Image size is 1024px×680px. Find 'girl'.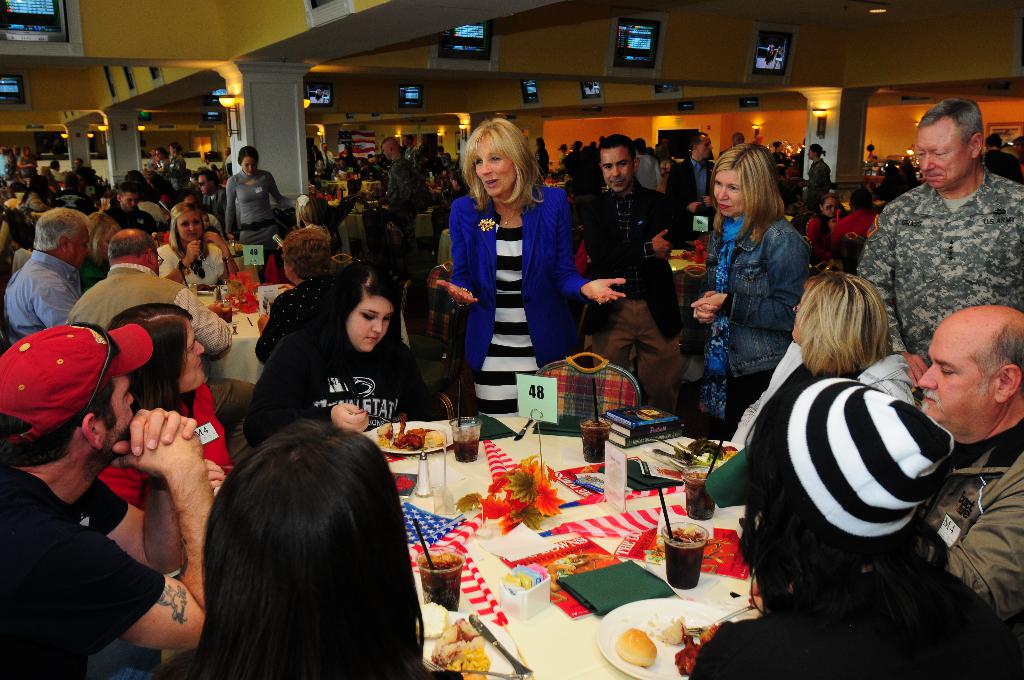
{"x1": 692, "y1": 145, "x2": 819, "y2": 424}.
